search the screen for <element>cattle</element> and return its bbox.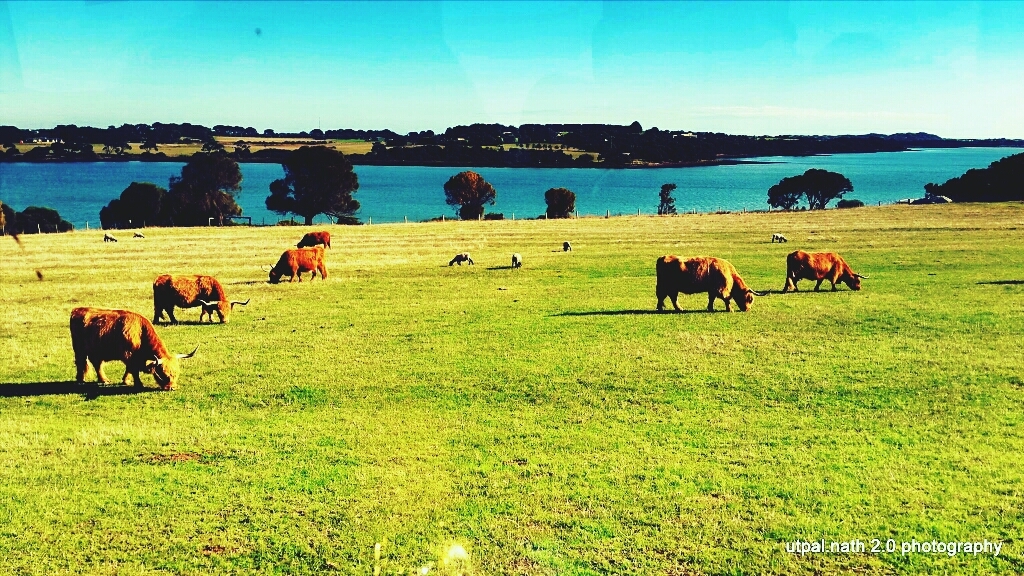
Found: box=[783, 250, 867, 291].
